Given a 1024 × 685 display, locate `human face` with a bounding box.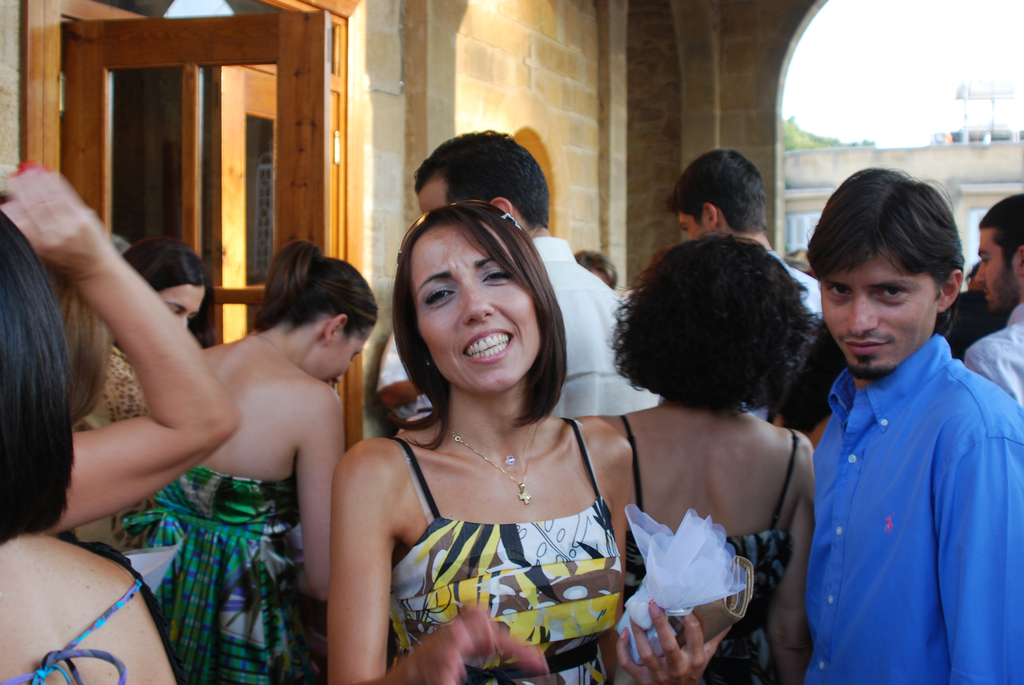
Located: 820 247 938 377.
